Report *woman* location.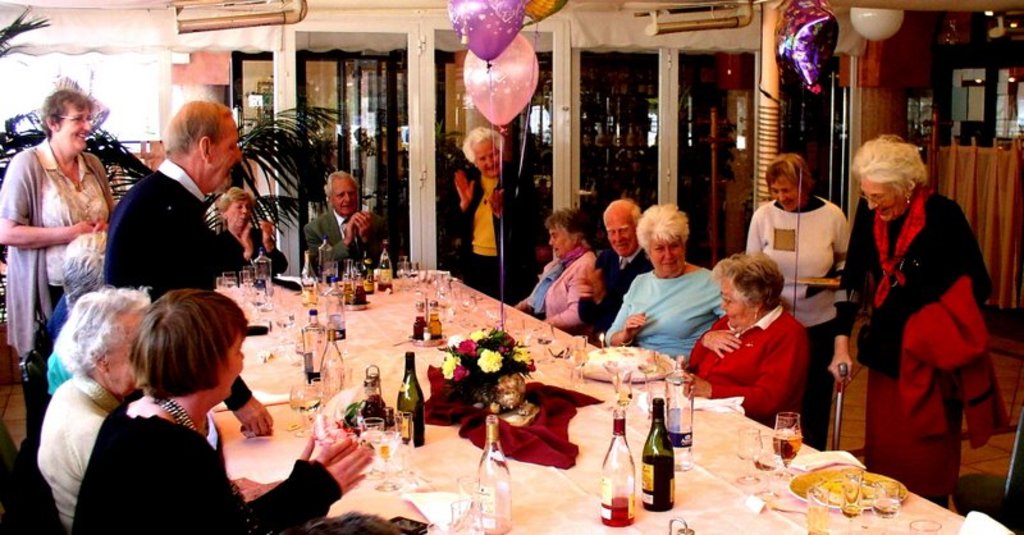
Report: (602,201,727,370).
